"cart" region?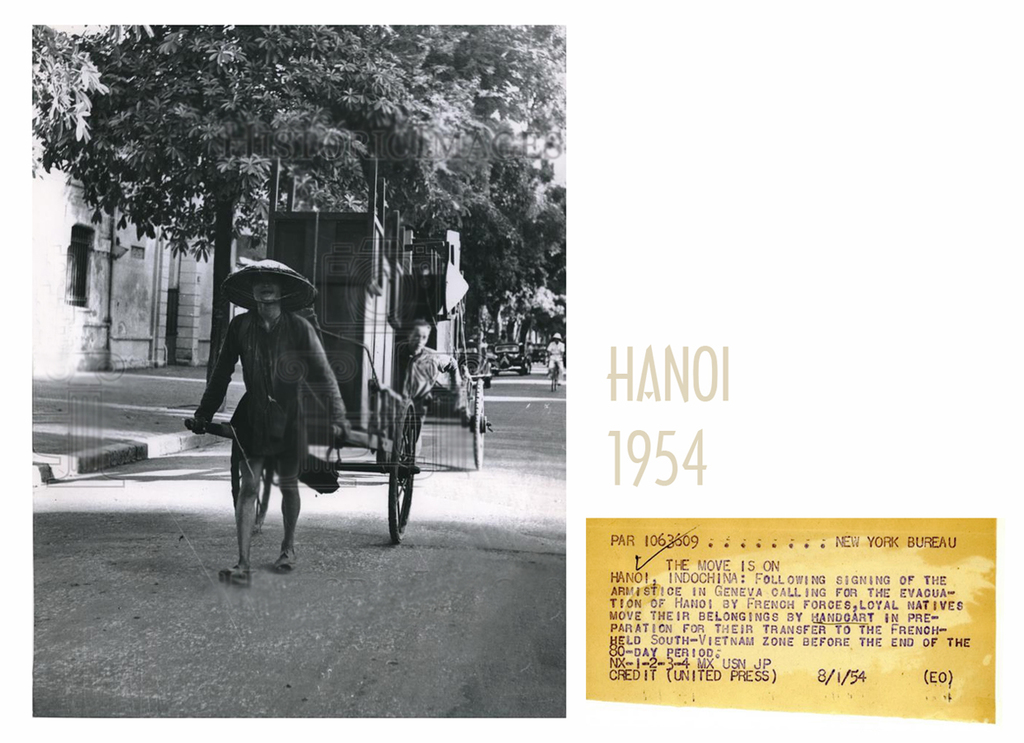
select_region(171, 381, 419, 550)
